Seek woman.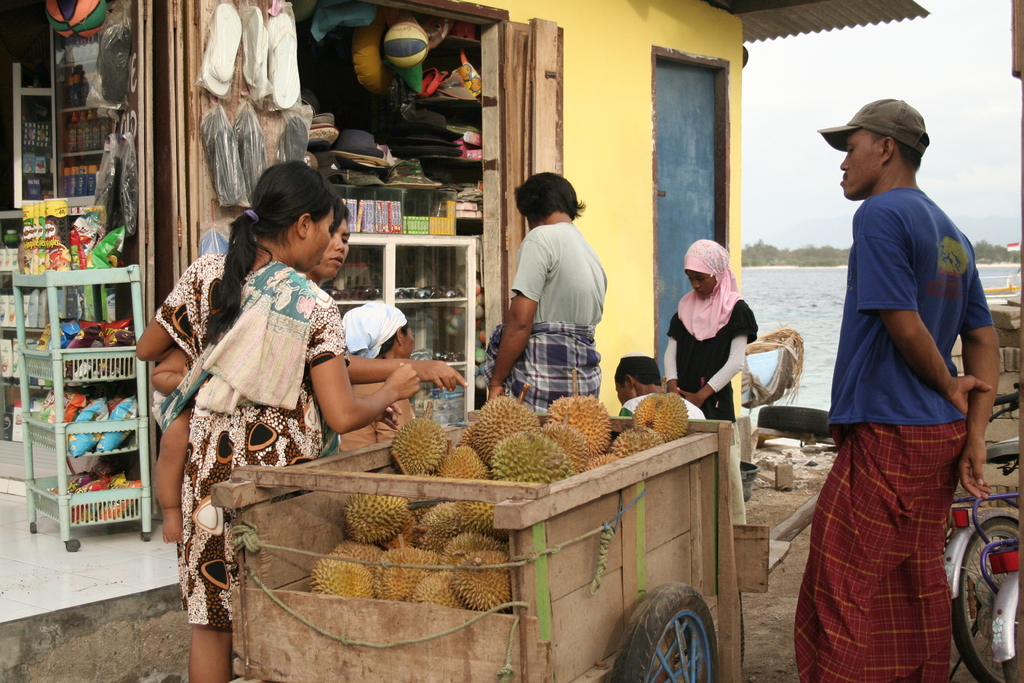
region(127, 157, 426, 682).
